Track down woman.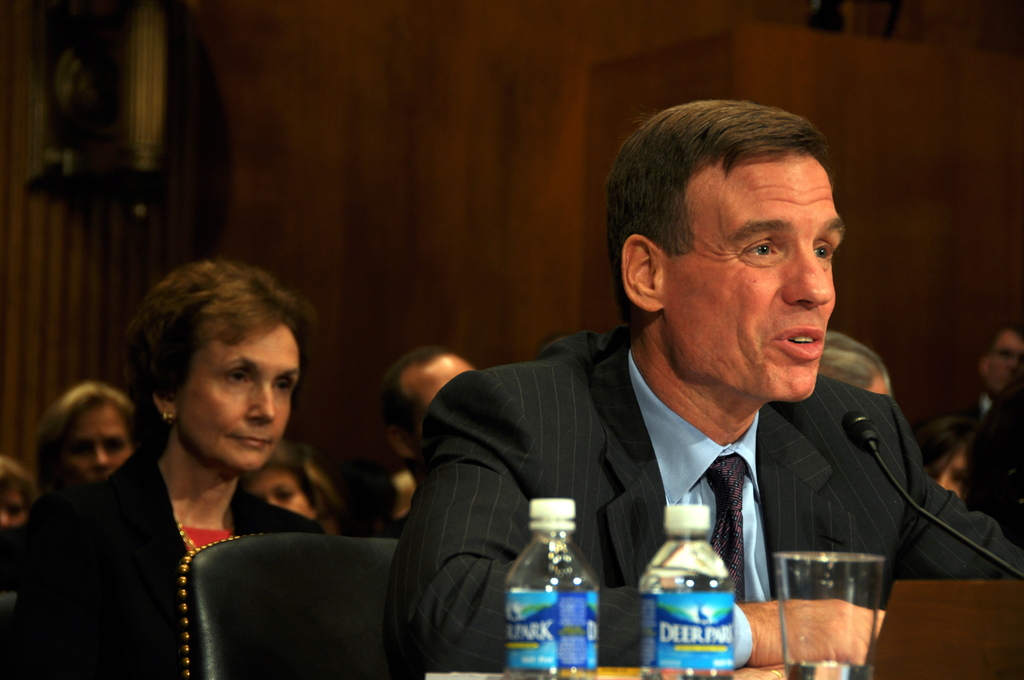
Tracked to Rect(43, 382, 136, 542).
